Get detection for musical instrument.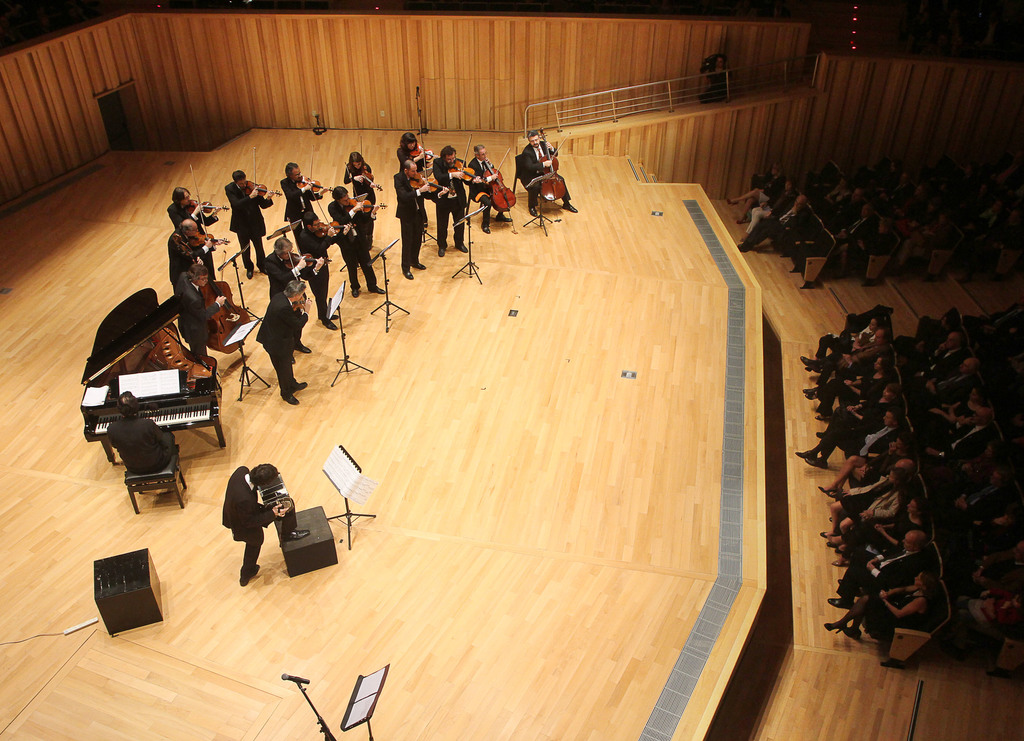
Detection: x1=340 y1=189 x2=381 y2=215.
